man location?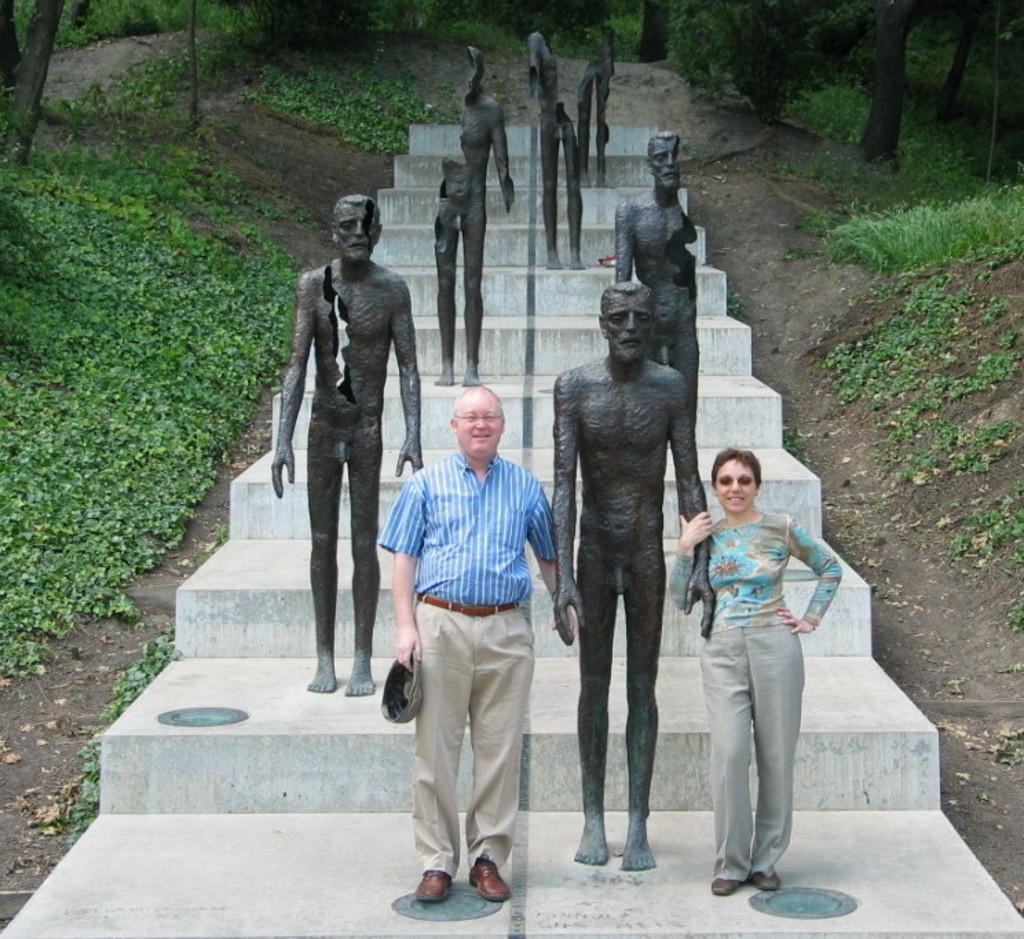
[left=546, top=278, right=720, bottom=873]
